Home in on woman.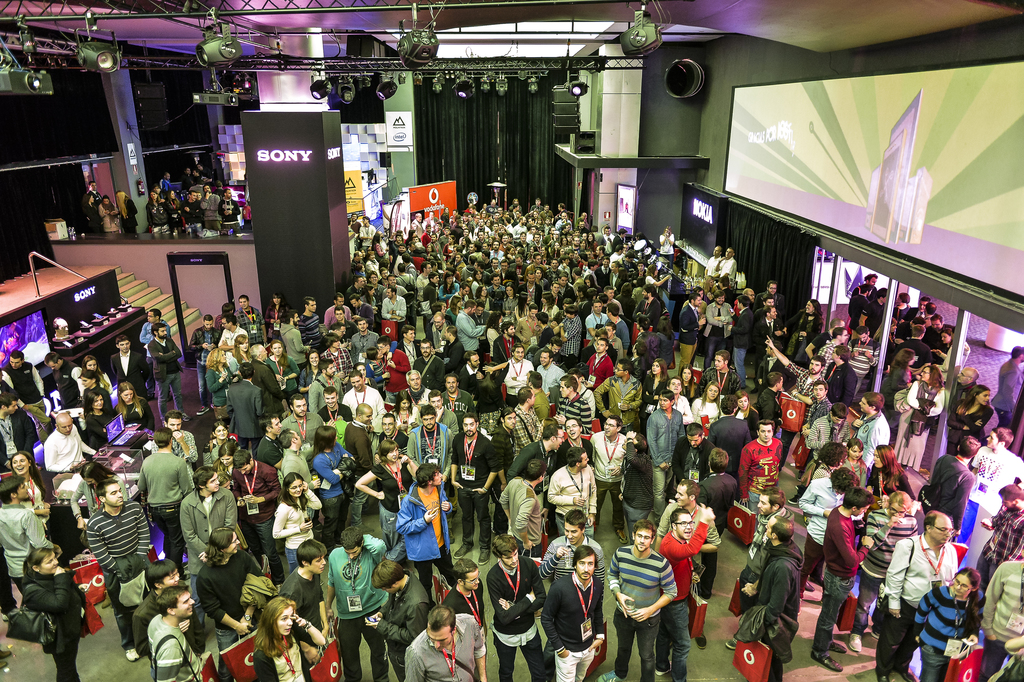
Homed in at [left=729, top=389, right=754, bottom=430].
